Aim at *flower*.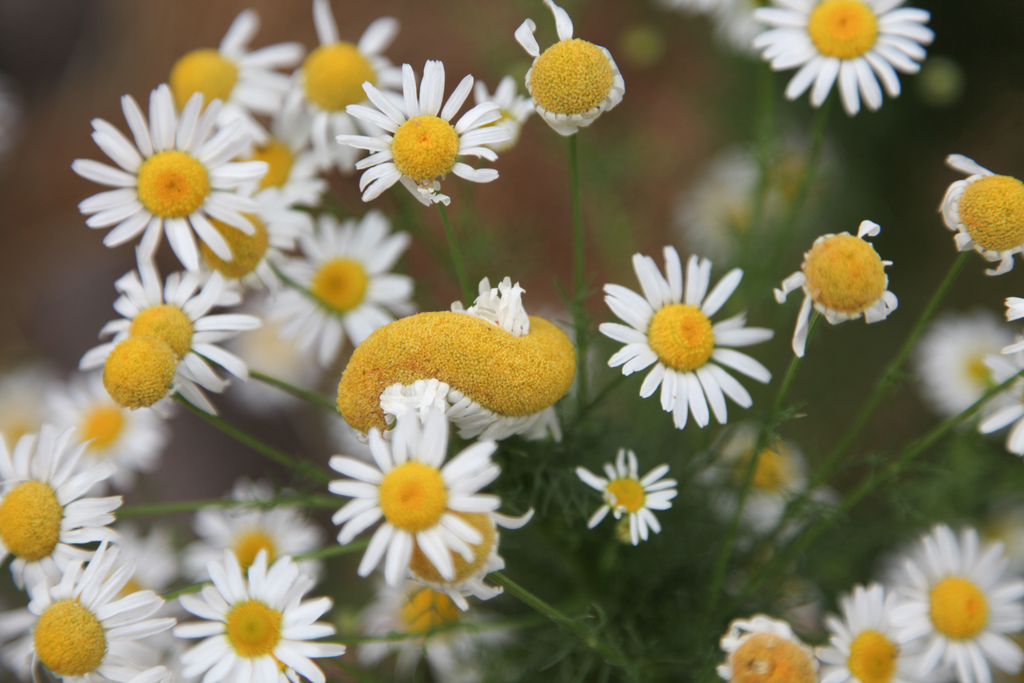
Aimed at left=607, top=240, right=772, bottom=432.
